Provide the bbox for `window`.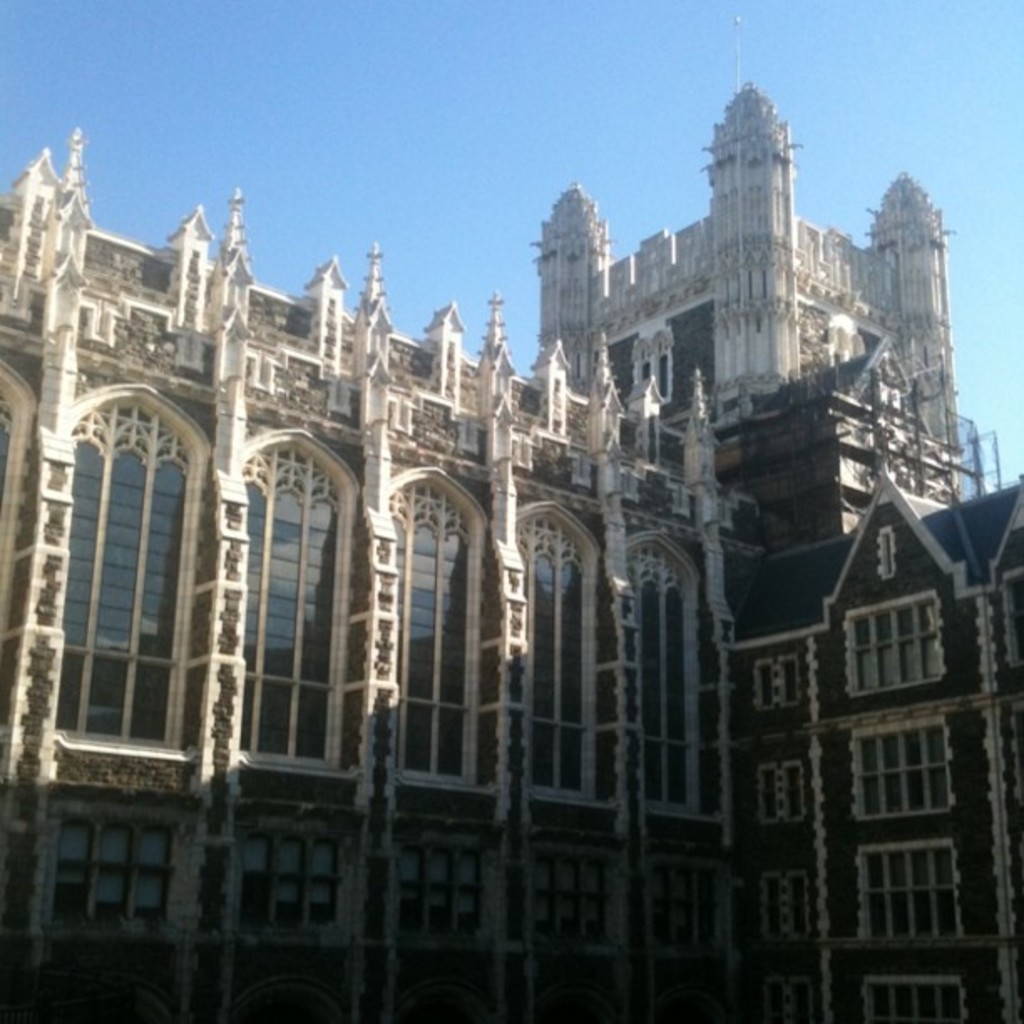
region(390, 484, 472, 783).
